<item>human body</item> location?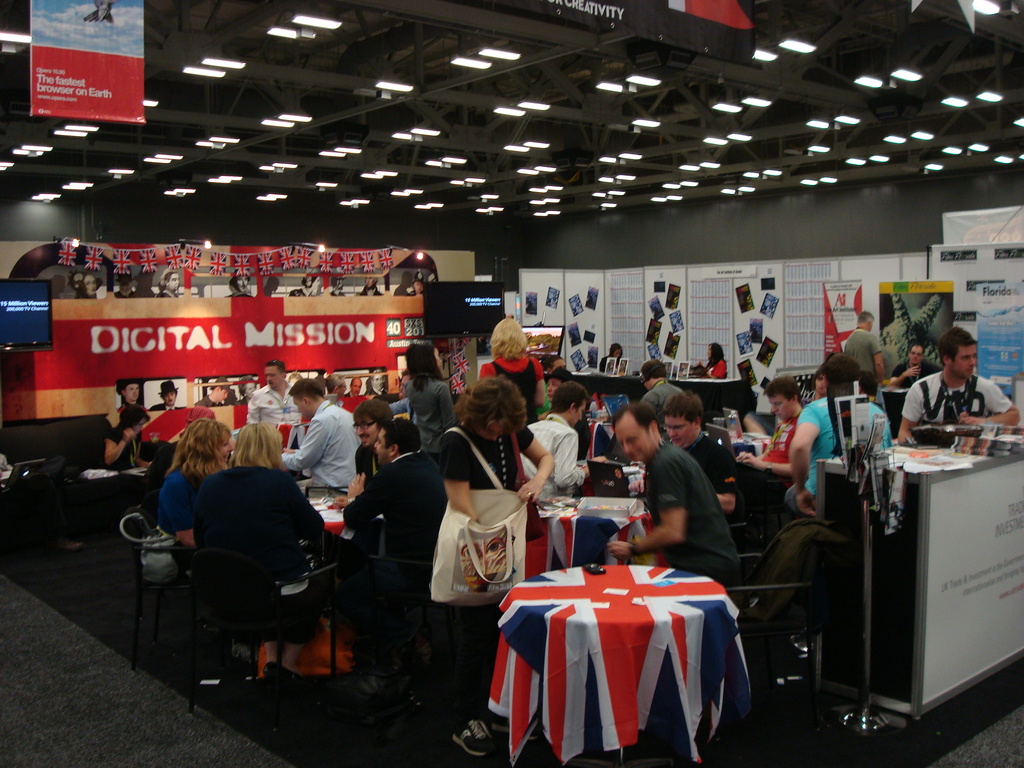
crop(845, 324, 901, 449)
